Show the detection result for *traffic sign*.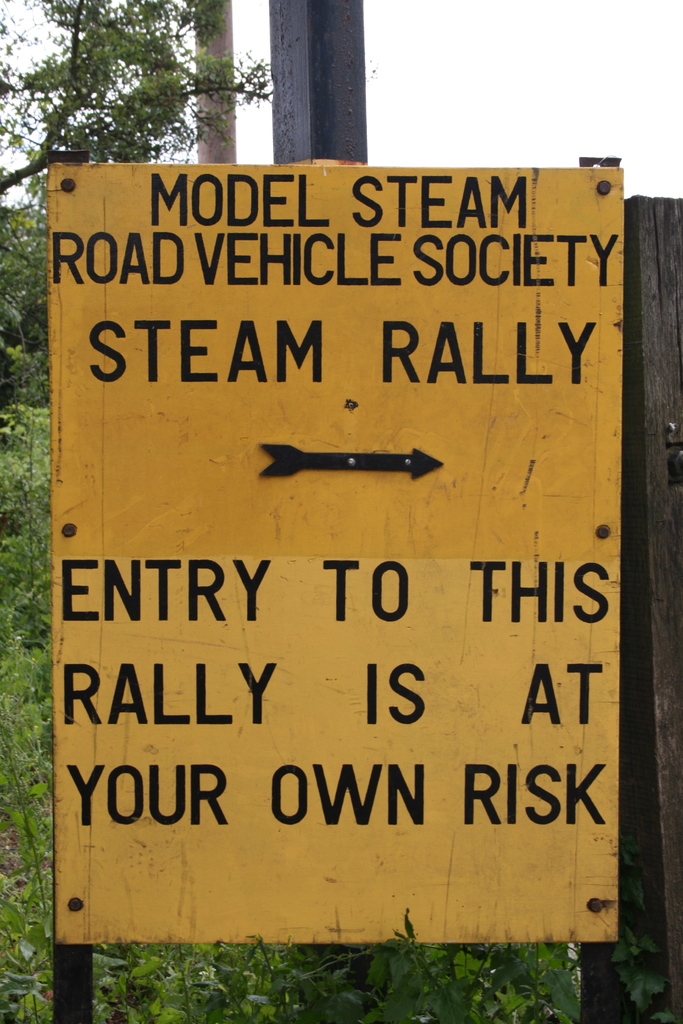
box(43, 156, 626, 952).
